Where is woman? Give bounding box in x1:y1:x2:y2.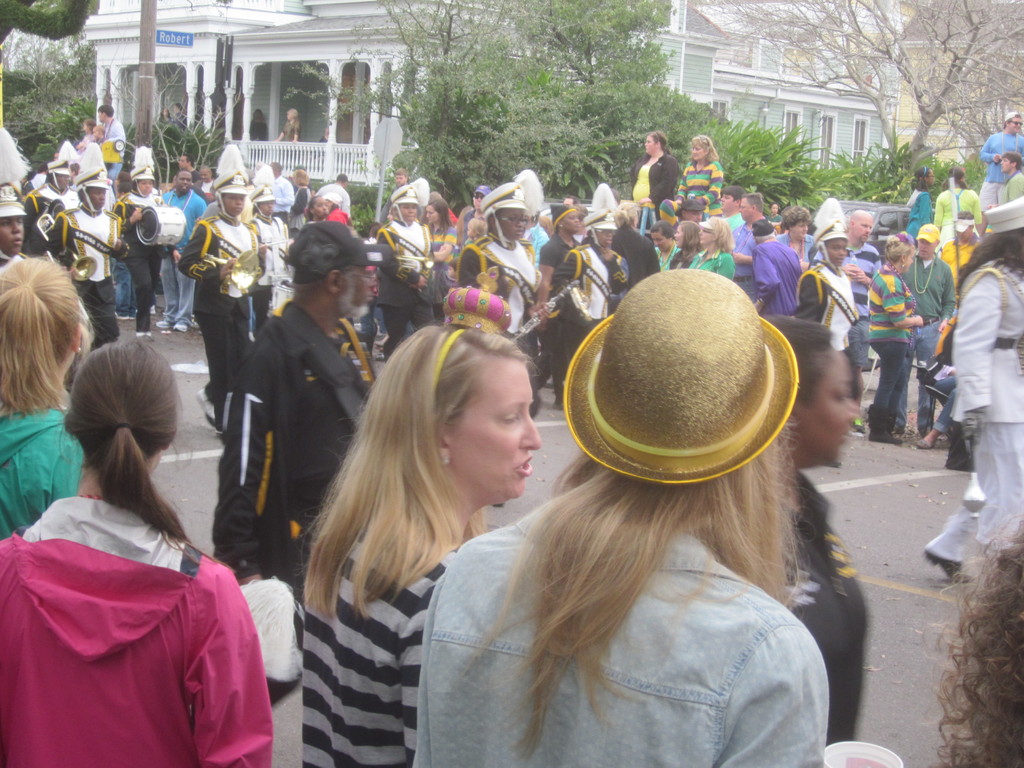
906:166:932:238.
